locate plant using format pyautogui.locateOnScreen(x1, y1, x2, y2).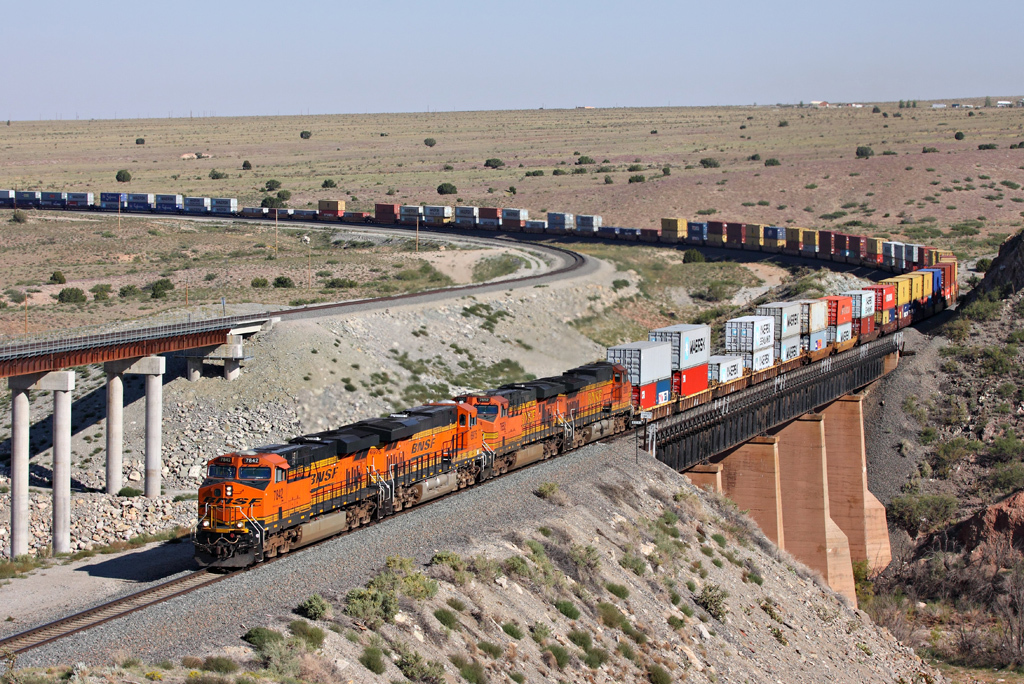
pyautogui.locateOnScreen(539, 479, 571, 507).
